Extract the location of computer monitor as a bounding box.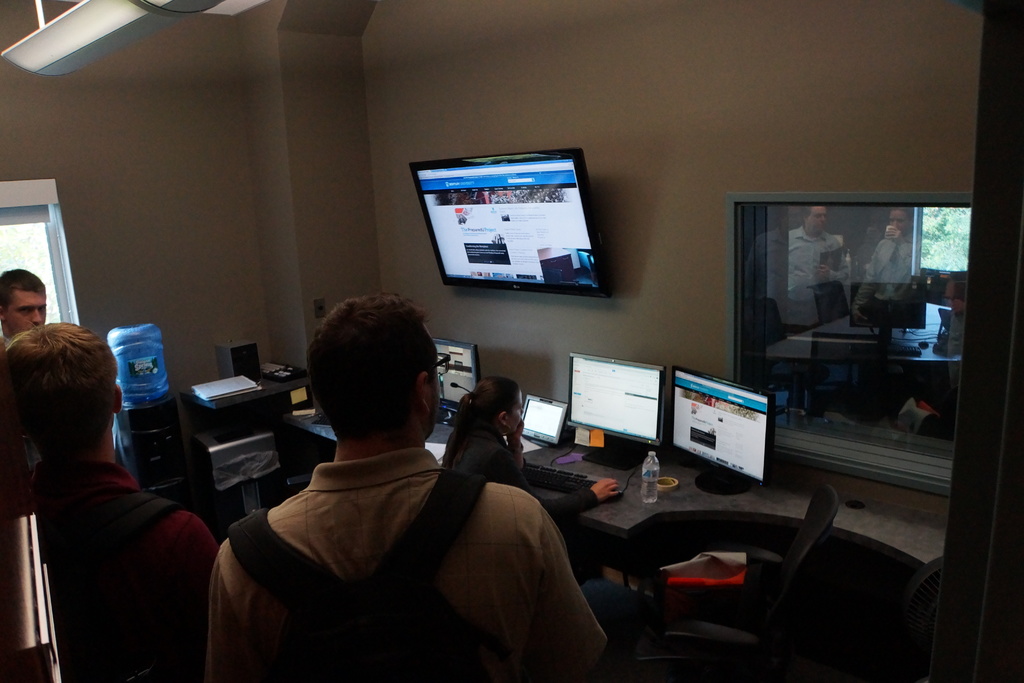
rect(561, 354, 664, 470).
